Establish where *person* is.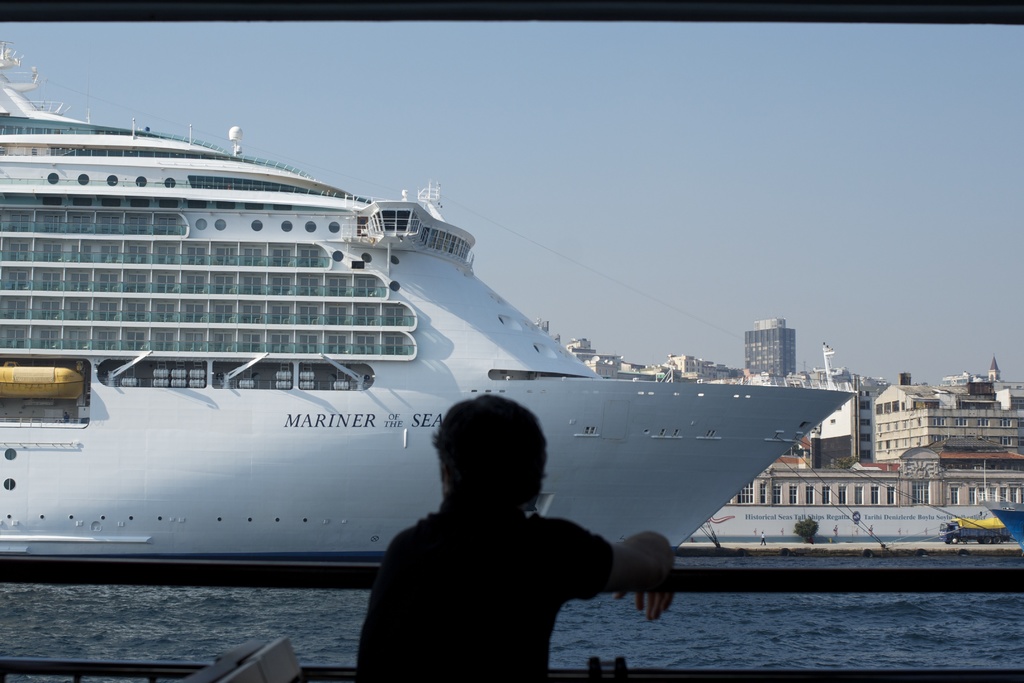
Established at (368,388,665,673).
